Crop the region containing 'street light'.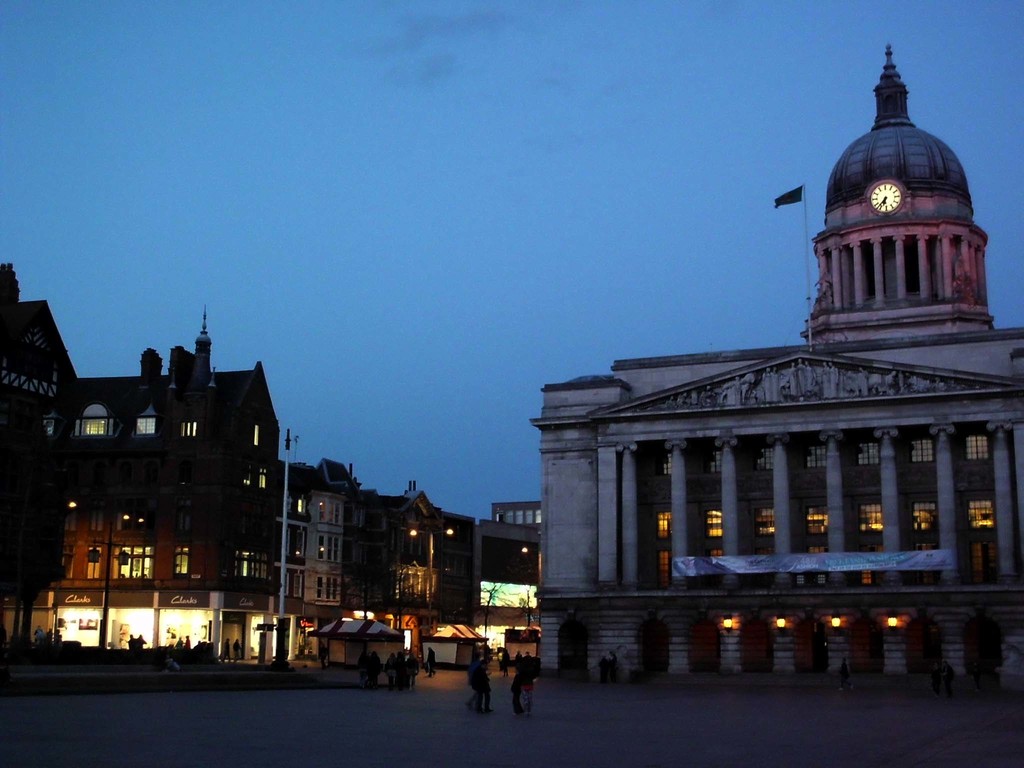
Crop region: l=410, t=526, r=455, b=628.
